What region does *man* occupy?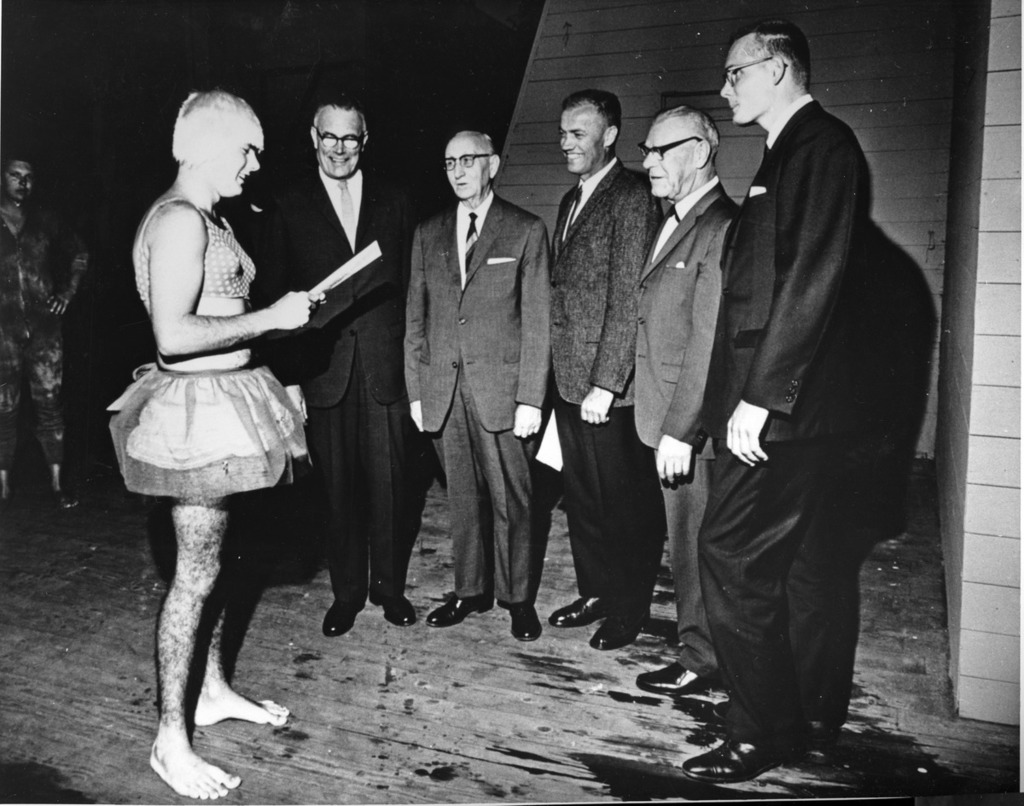
region(690, 18, 874, 786).
